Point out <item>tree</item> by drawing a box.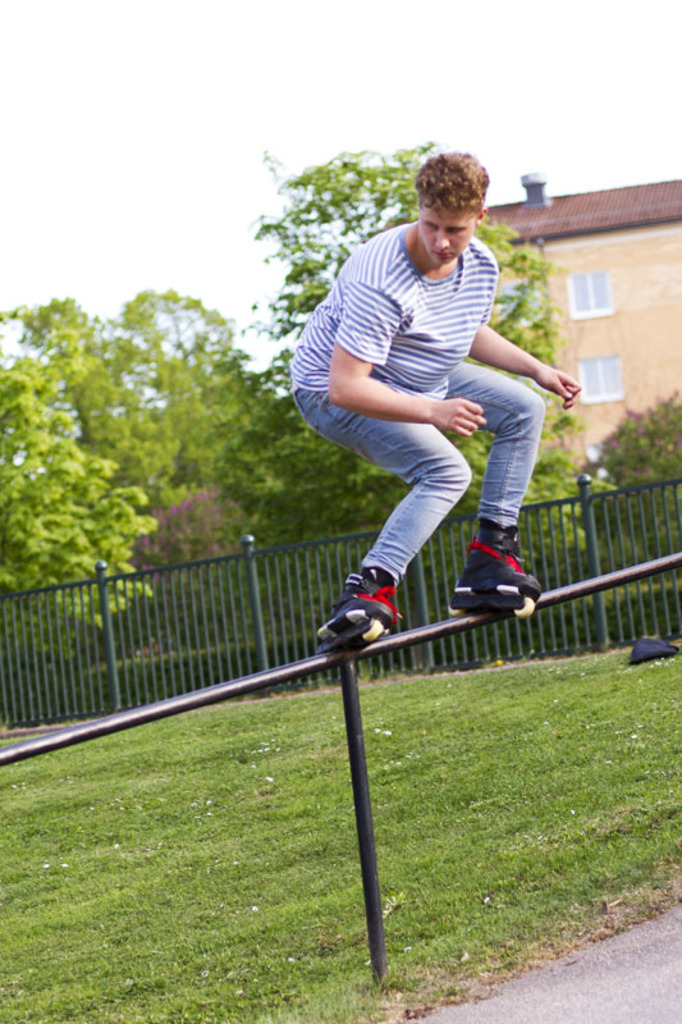
l=1, t=351, r=160, b=643.
